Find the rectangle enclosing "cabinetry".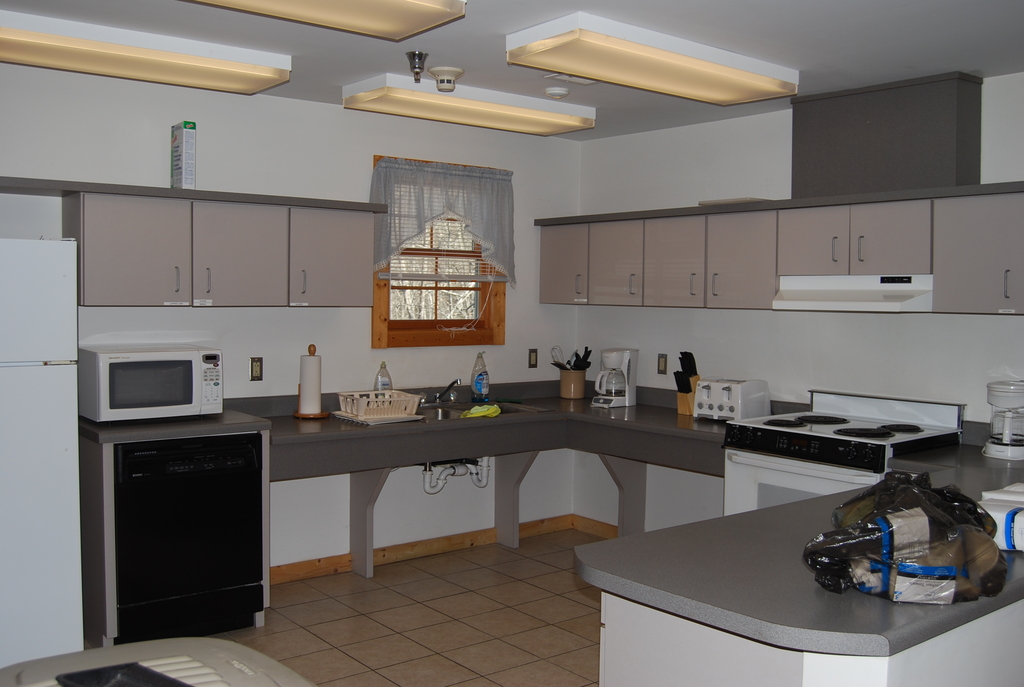
847,201,932,274.
